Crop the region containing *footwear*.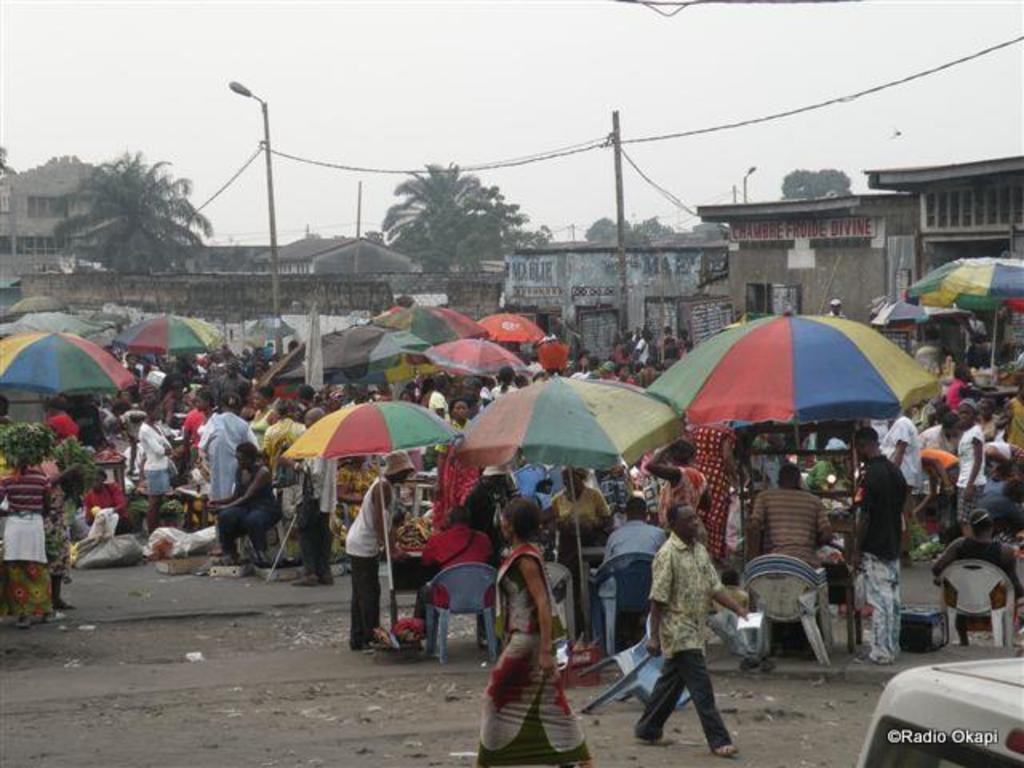
Crop region: [left=323, top=582, right=334, bottom=592].
